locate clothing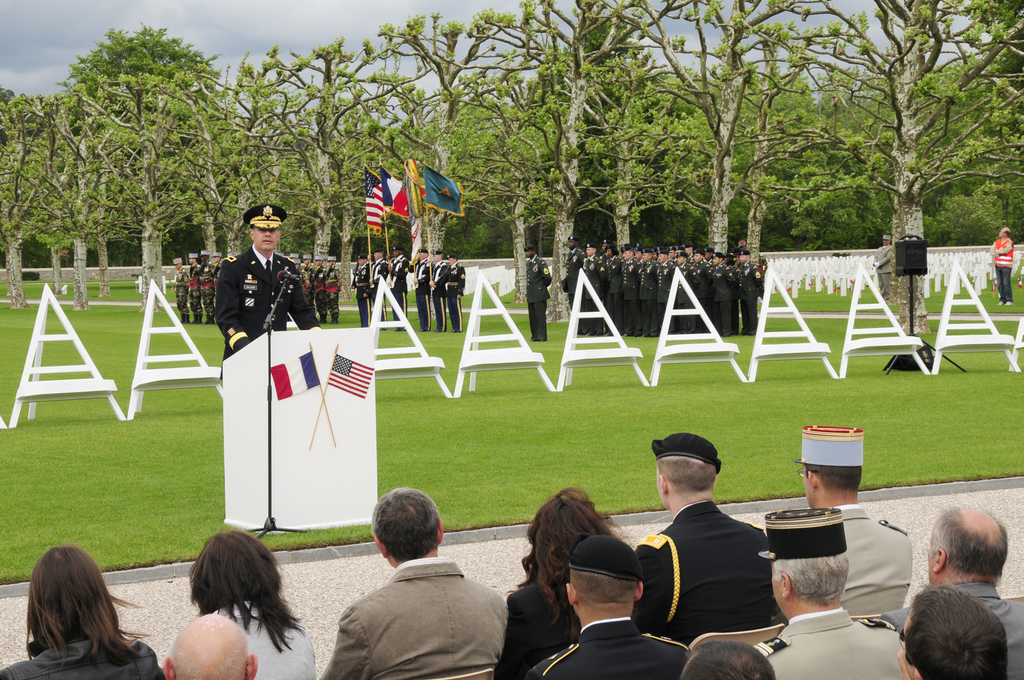
600 249 608 264
